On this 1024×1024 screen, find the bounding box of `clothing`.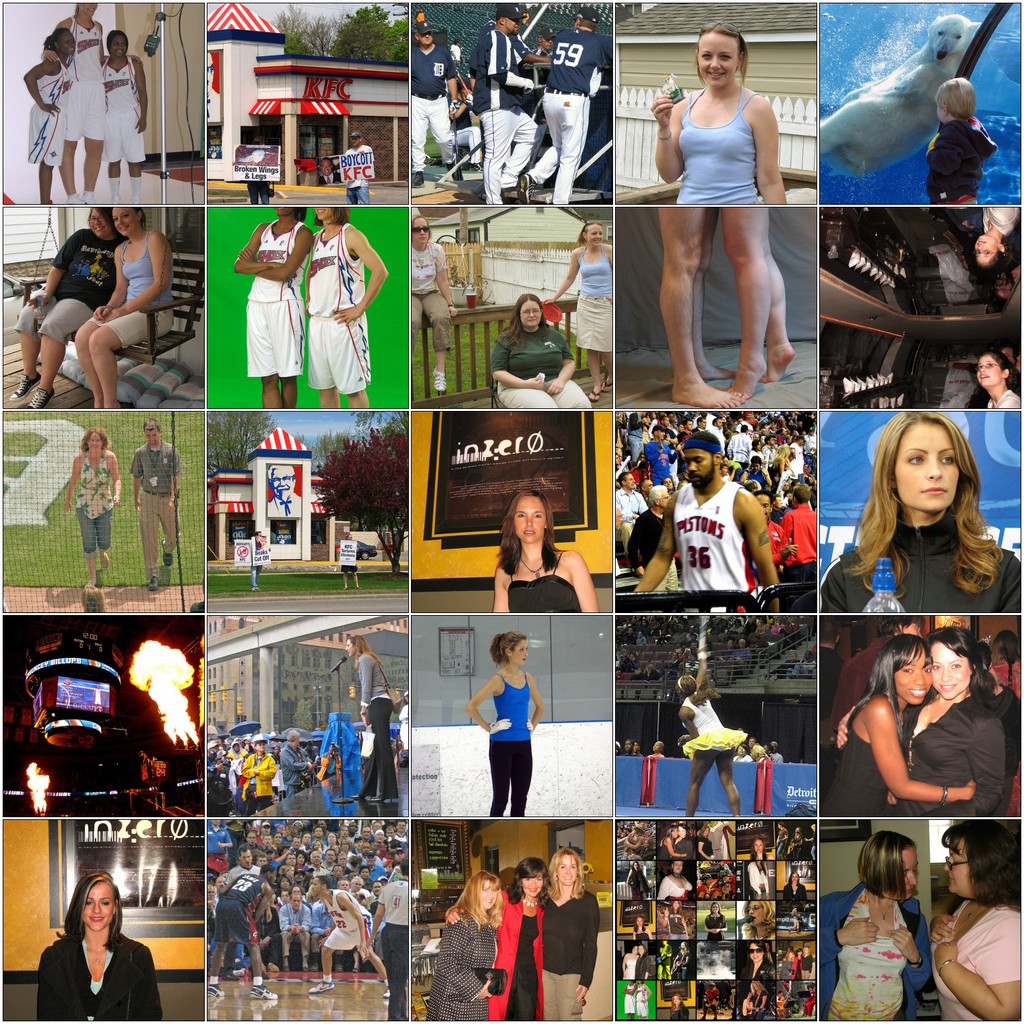
Bounding box: (x1=470, y1=27, x2=538, y2=200).
